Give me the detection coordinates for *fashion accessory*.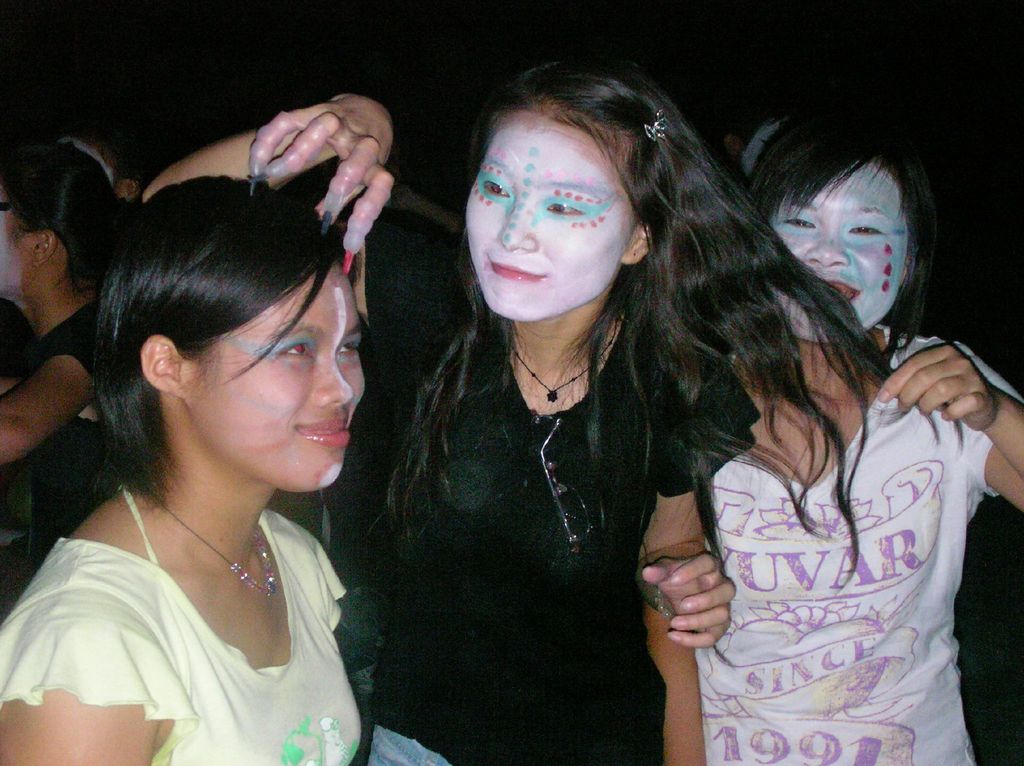
<region>266, 122, 329, 175</region>.
